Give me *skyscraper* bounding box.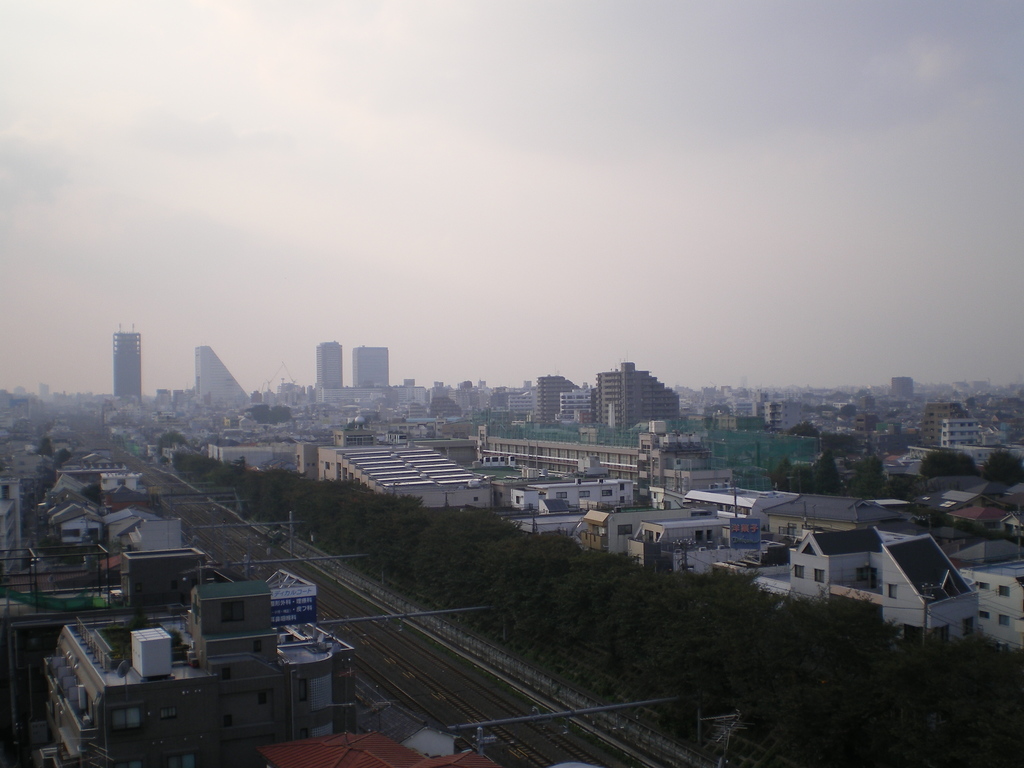
locate(191, 345, 252, 407).
